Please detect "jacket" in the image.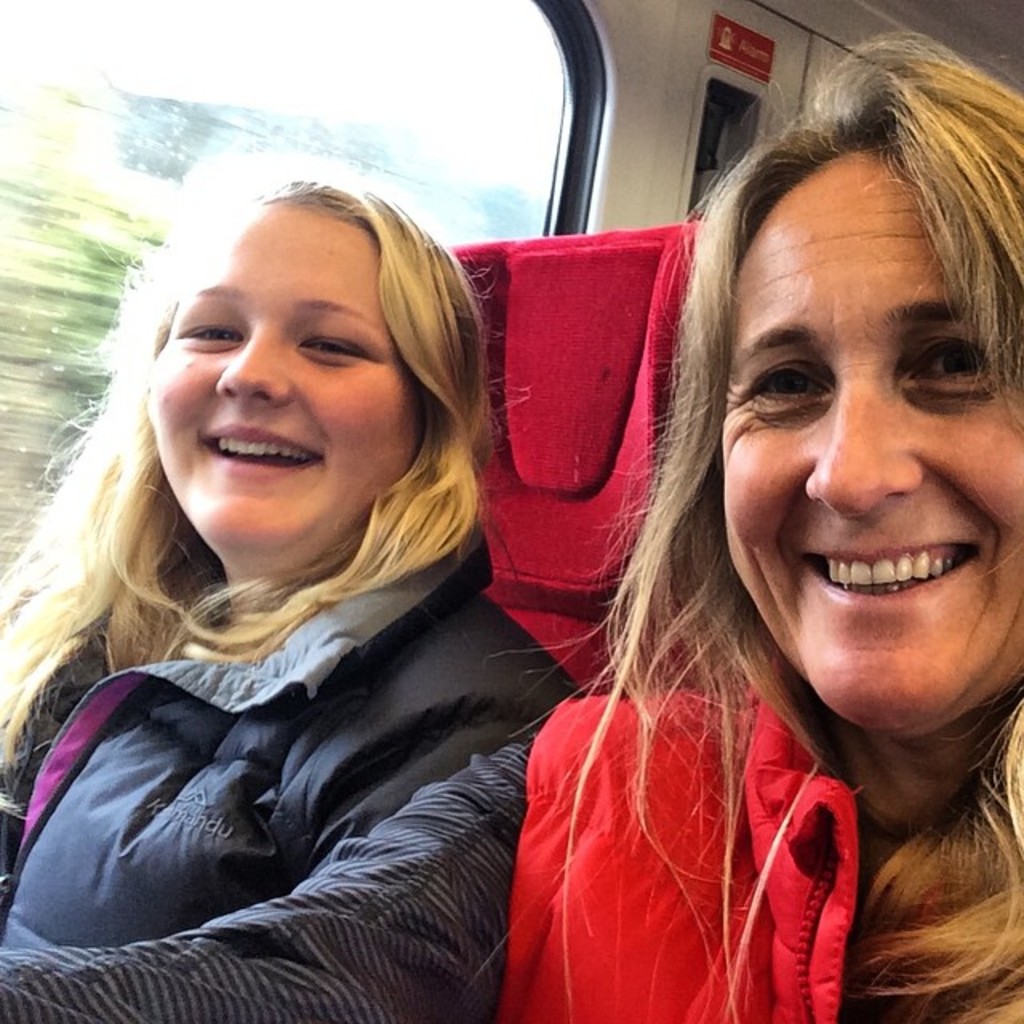
bbox(0, 427, 578, 1023).
